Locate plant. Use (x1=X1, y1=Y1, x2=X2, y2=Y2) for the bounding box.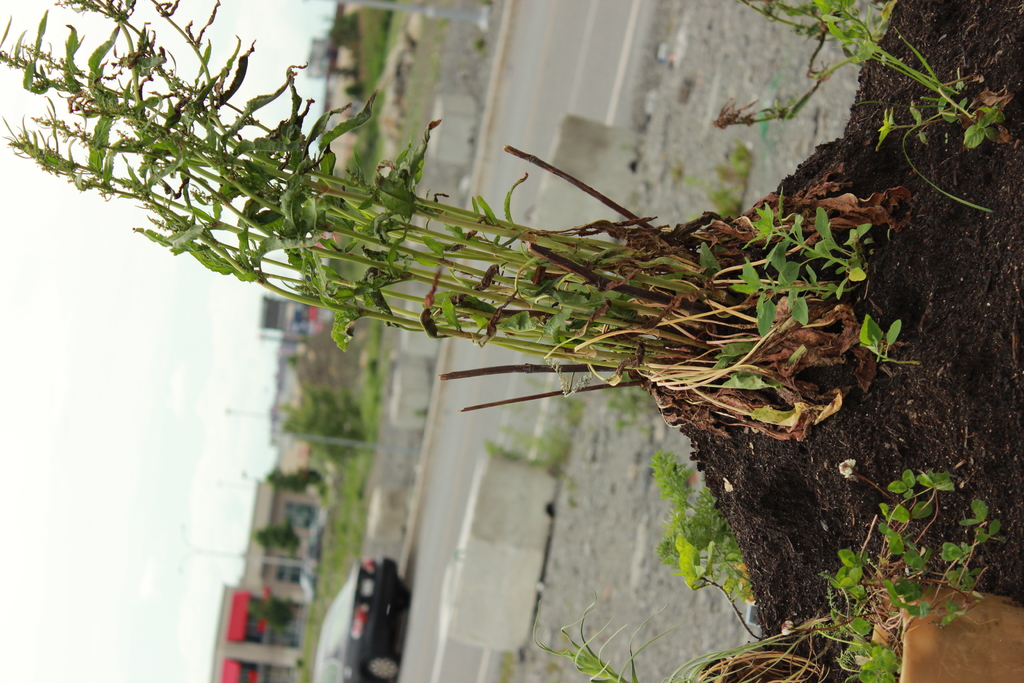
(x1=645, y1=444, x2=760, y2=634).
